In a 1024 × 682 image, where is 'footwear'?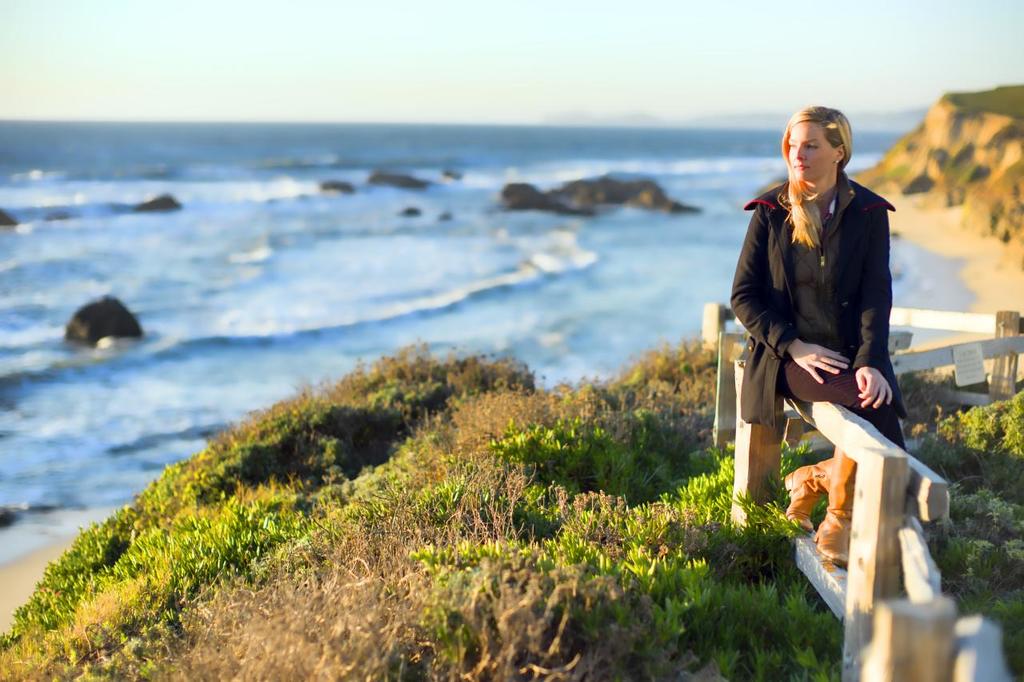
(left=782, top=460, right=834, bottom=530).
